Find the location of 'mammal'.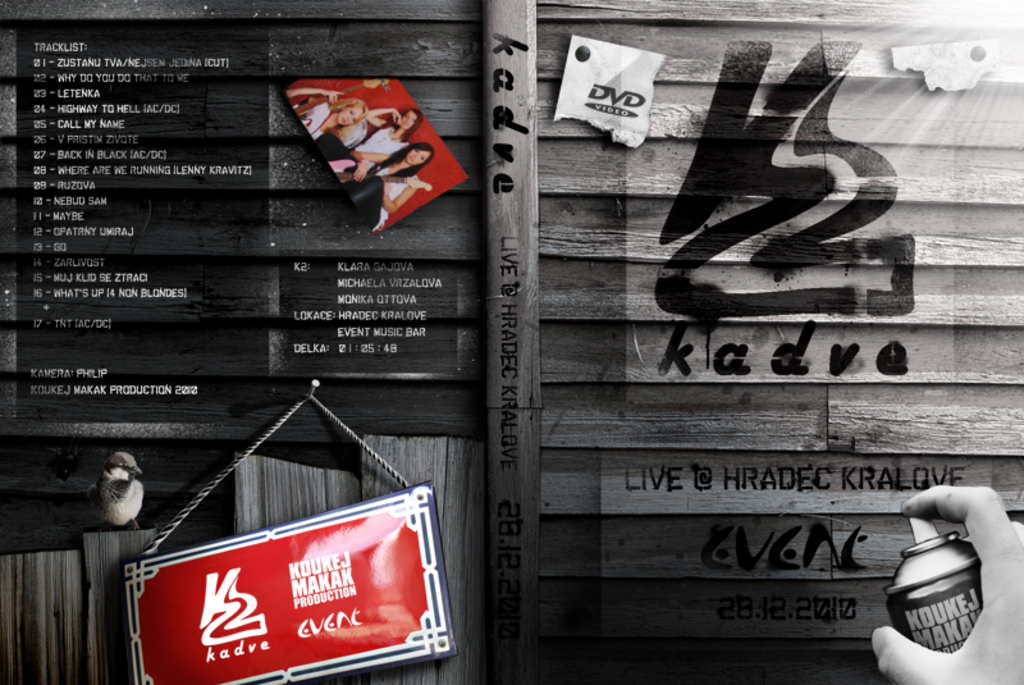
Location: region(860, 463, 1023, 684).
